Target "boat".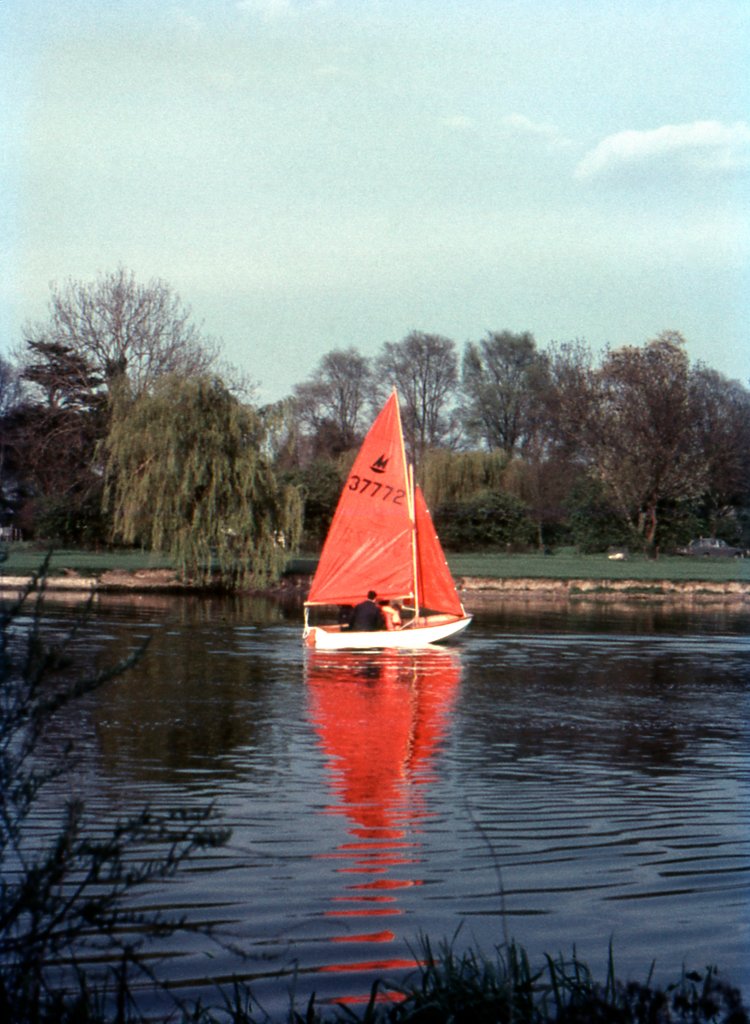
Target region: box(305, 397, 476, 660).
